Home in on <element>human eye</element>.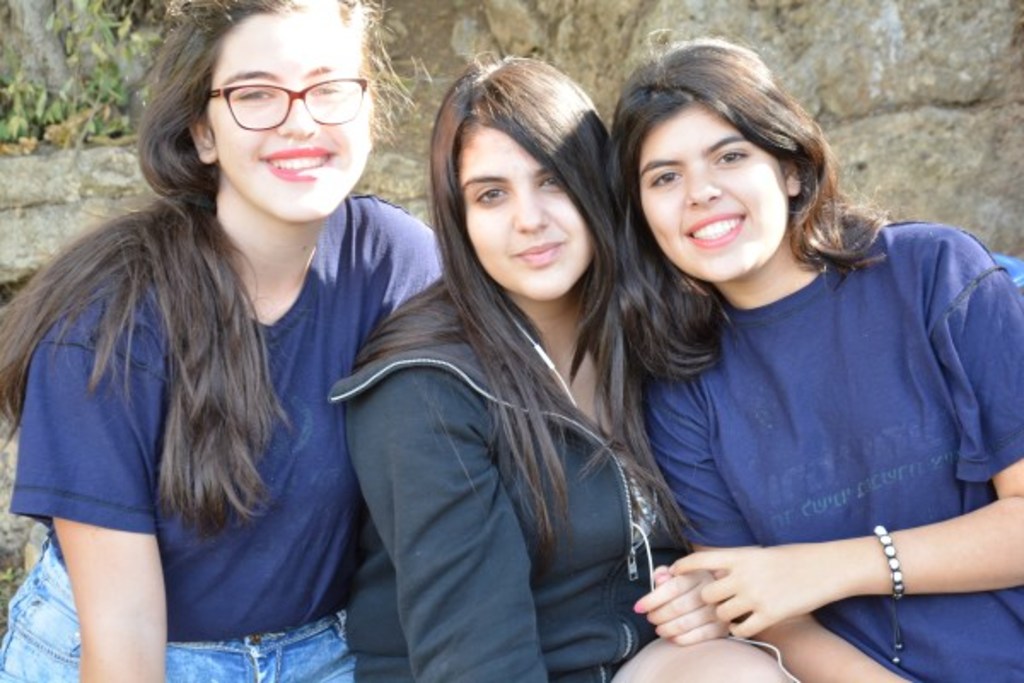
Homed in at [x1=534, y1=174, x2=561, y2=188].
